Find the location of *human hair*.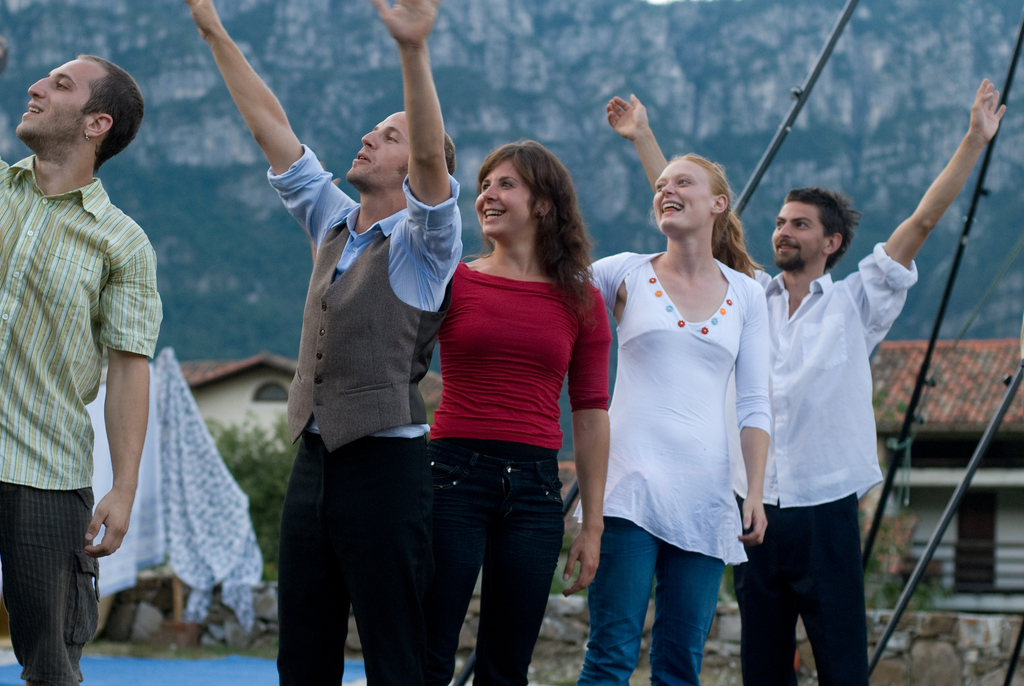
Location: [left=786, top=191, right=854, bottom=260].
